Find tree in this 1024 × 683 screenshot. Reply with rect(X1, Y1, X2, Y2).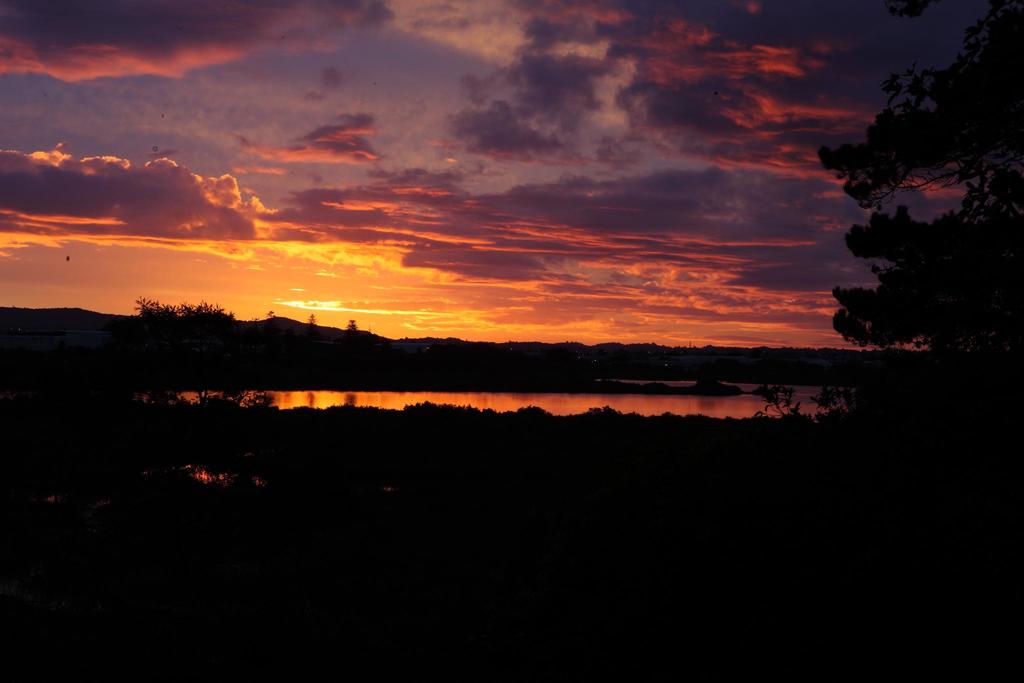
rect(835, 145, 1000, 361).
